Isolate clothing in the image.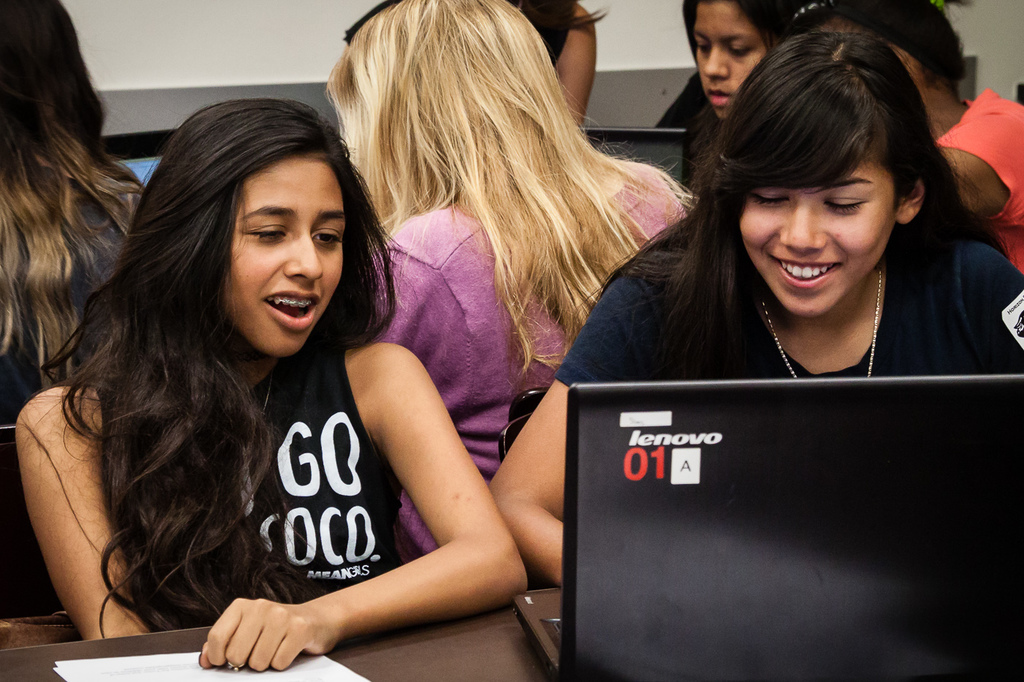
Isolated region: 82:240:500:667.
